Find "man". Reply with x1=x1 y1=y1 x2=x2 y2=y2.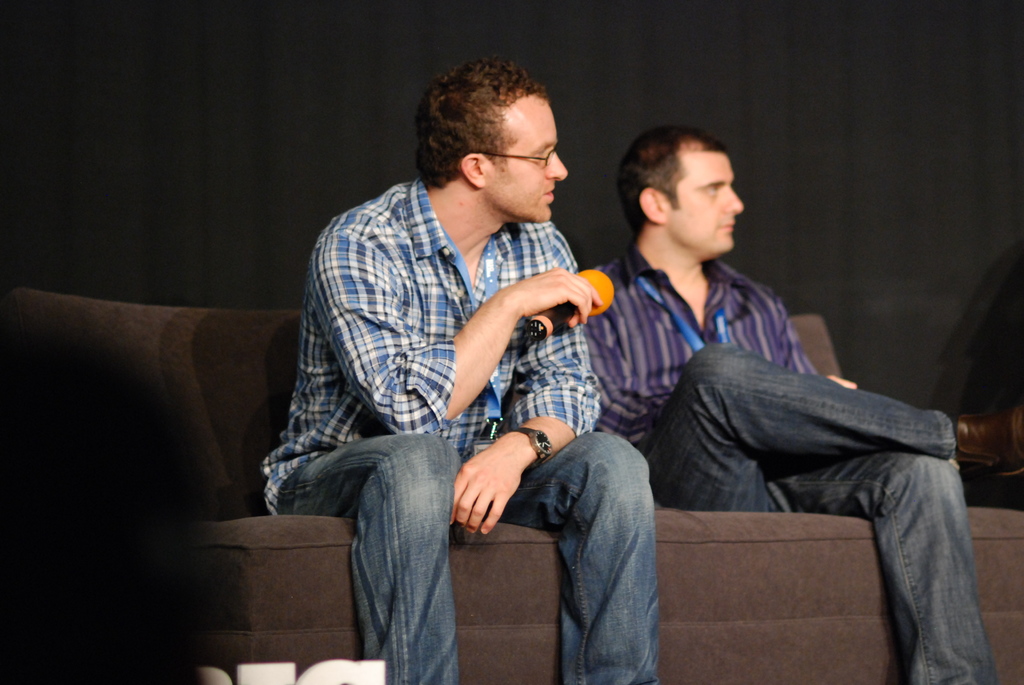
x1=579 y1=130 x2=1023 y2=684.
